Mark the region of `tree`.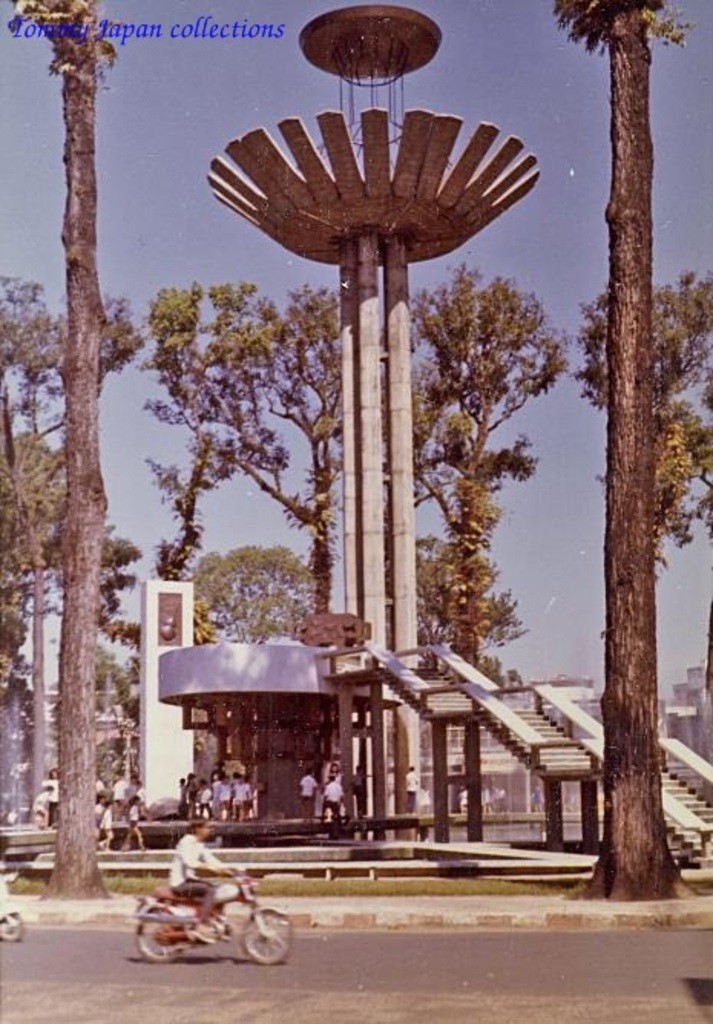
Region: bbox=[153, 274, 342, 604].
